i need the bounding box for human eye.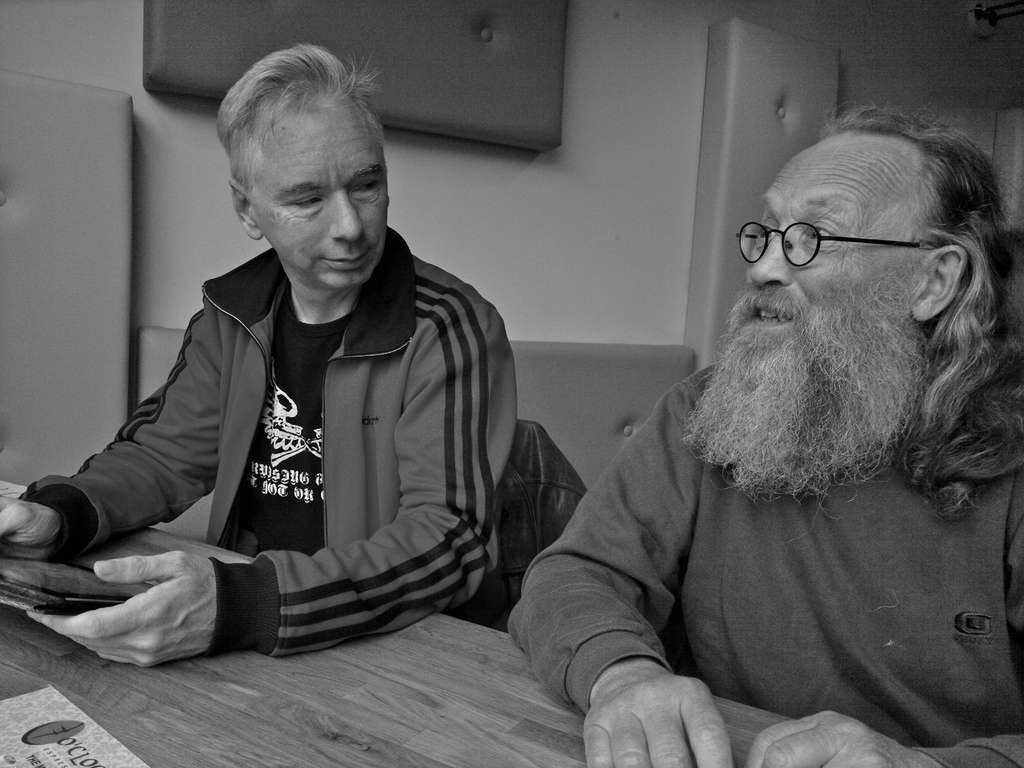
Here it is: 753, 222, 776, 246.
